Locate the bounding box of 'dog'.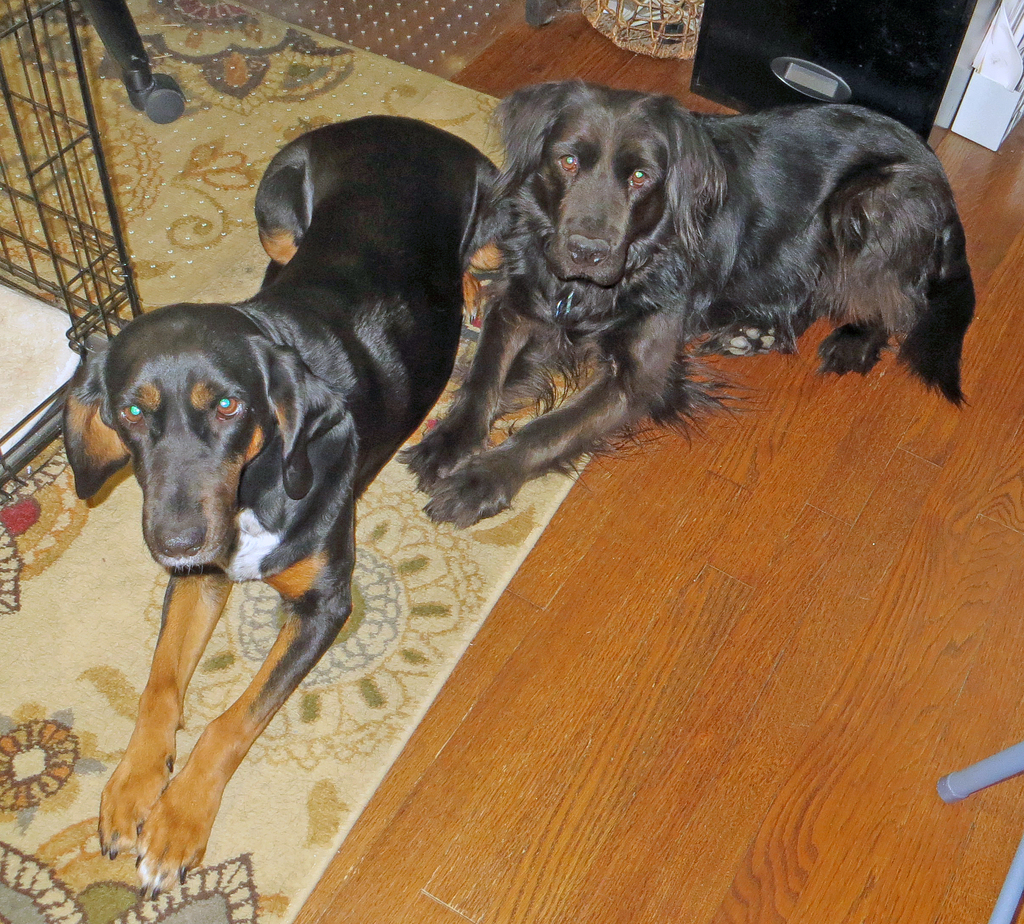
Bounding box: 59:116:504:900.
